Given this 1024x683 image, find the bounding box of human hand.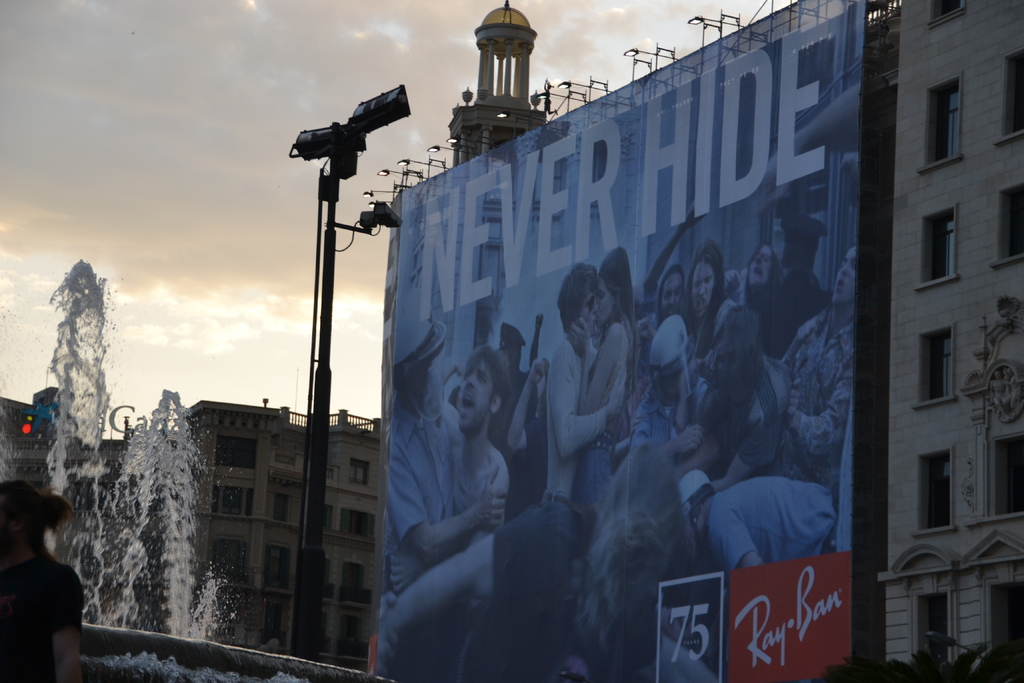
{"left": 473, "top": 465, "right": 511, "bottom": 527}.
